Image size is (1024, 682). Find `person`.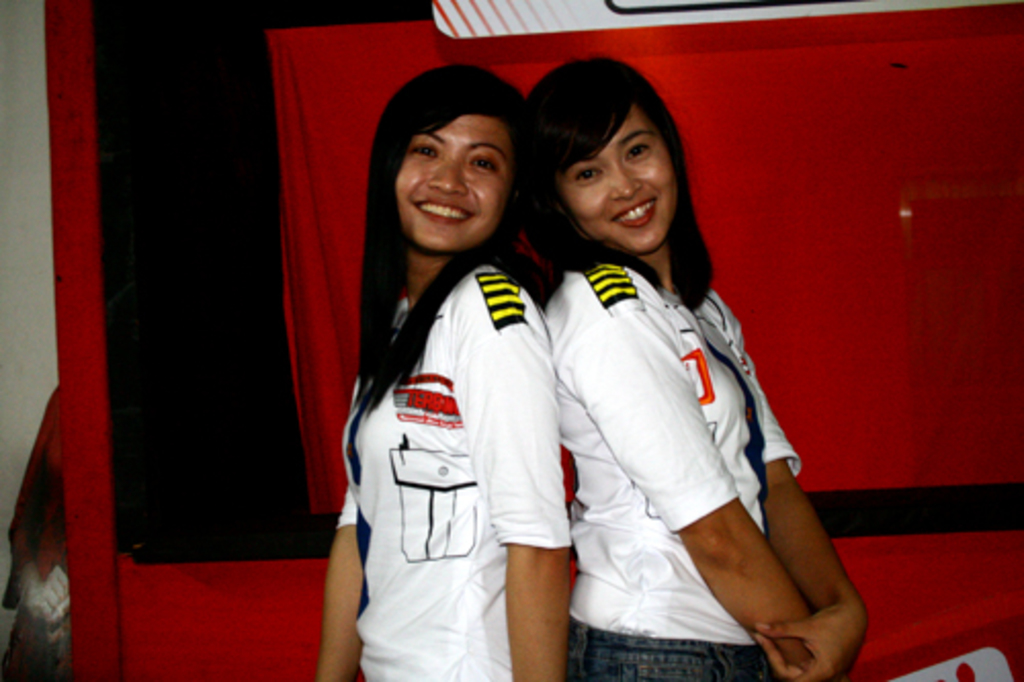
box=[340, 59, 582, 681].
